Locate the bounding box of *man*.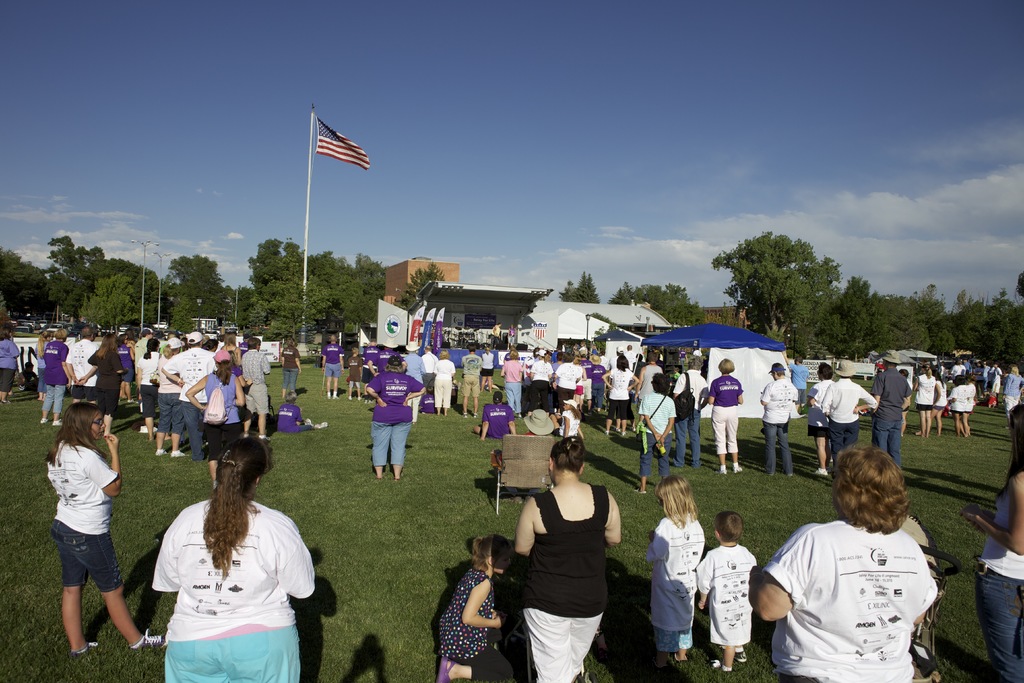
Bounding box: (x1=366, y1=345, x2=408, y2=375).
